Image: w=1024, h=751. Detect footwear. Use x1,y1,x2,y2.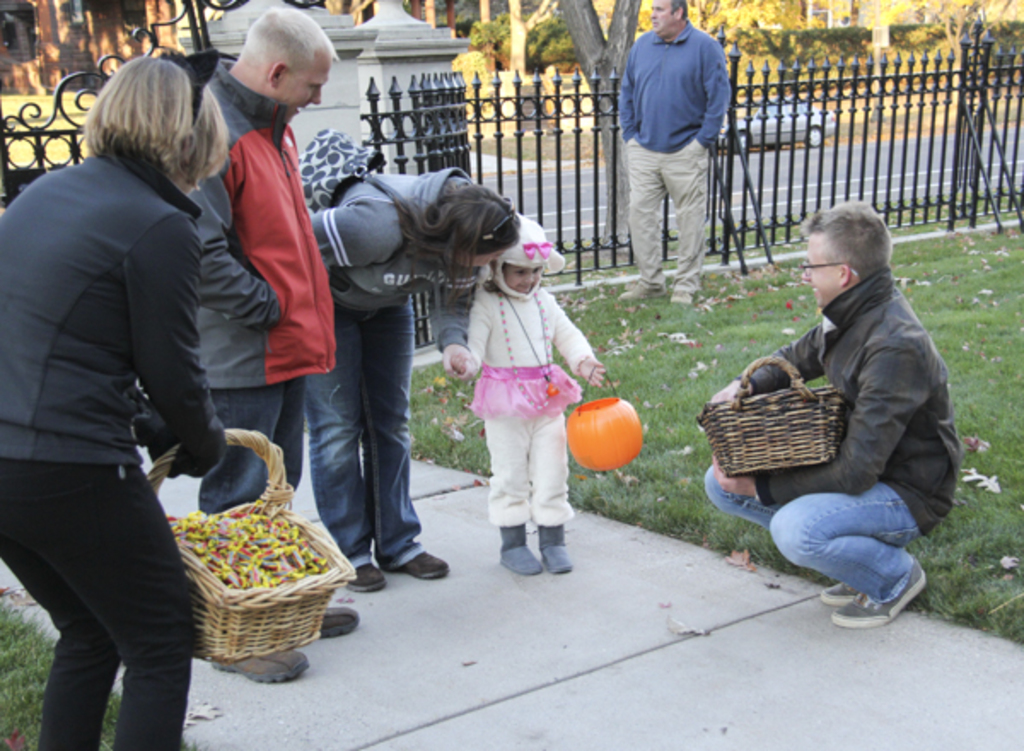
319,604,362,635.
